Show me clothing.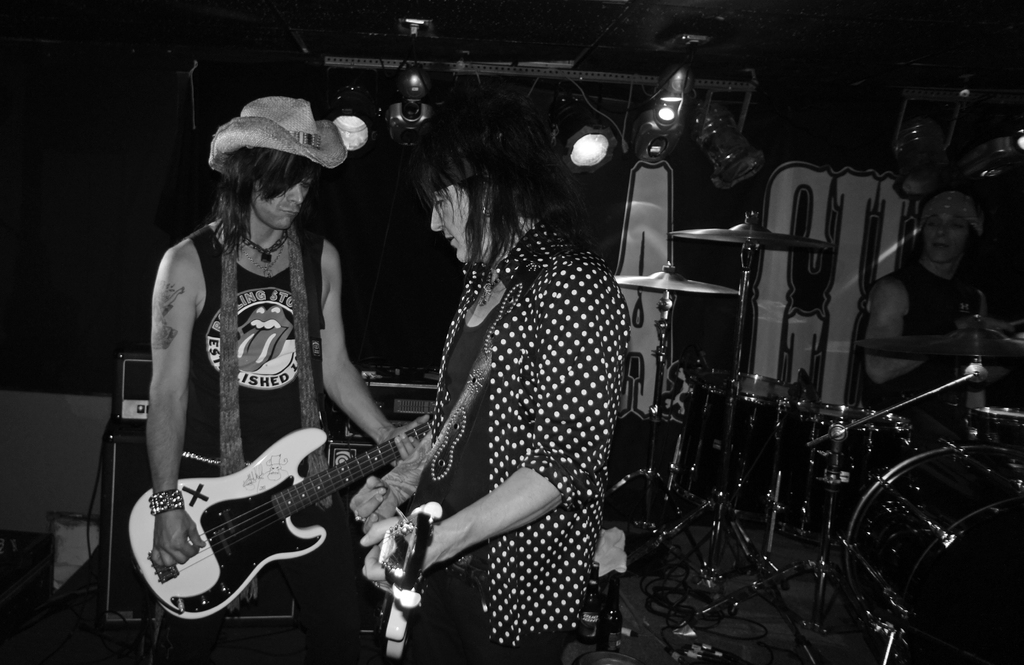
clothing is here: bbox=[133, 221, 360, 664].
